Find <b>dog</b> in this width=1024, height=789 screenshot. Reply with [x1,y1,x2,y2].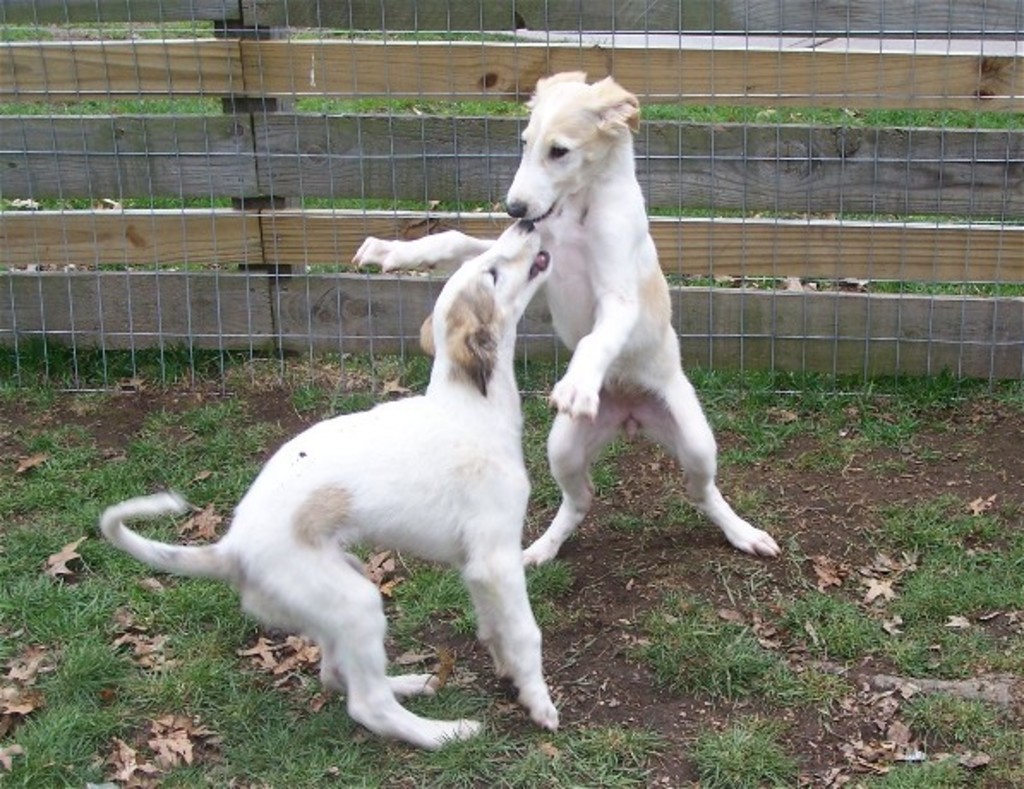
[96,221,566,758].
